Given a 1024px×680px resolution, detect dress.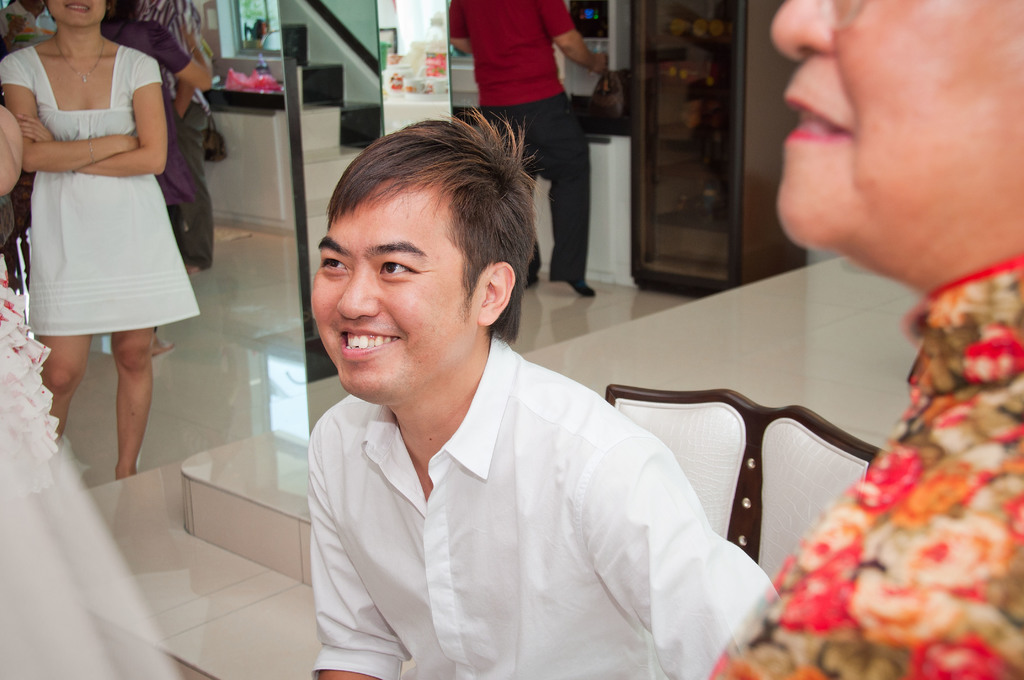
x1=1, y1=44, x2=206, y2=337.
